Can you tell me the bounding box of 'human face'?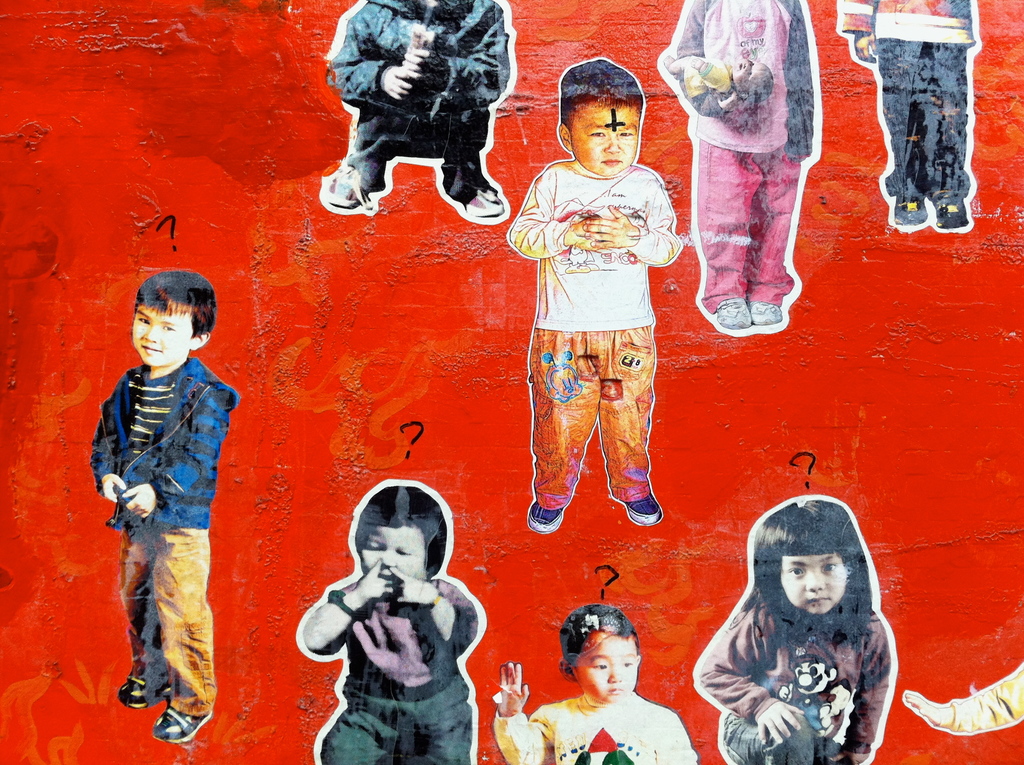
[779,555,847,613].
